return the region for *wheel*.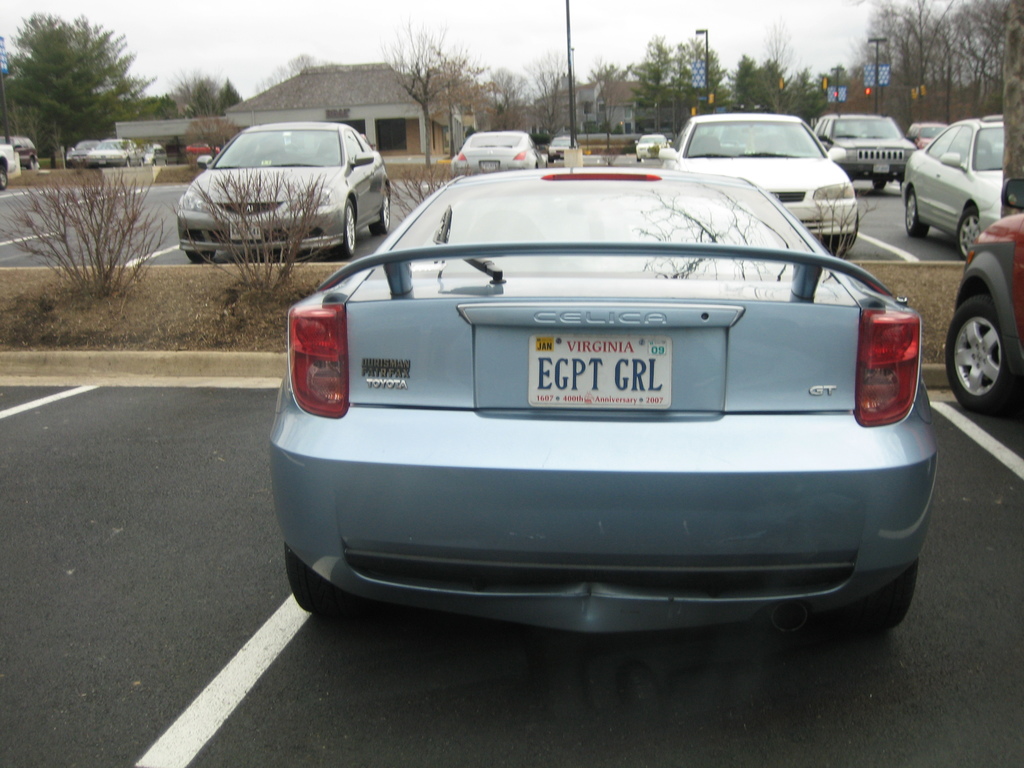
x1=957, y1=207, x2=981, y2=259.
